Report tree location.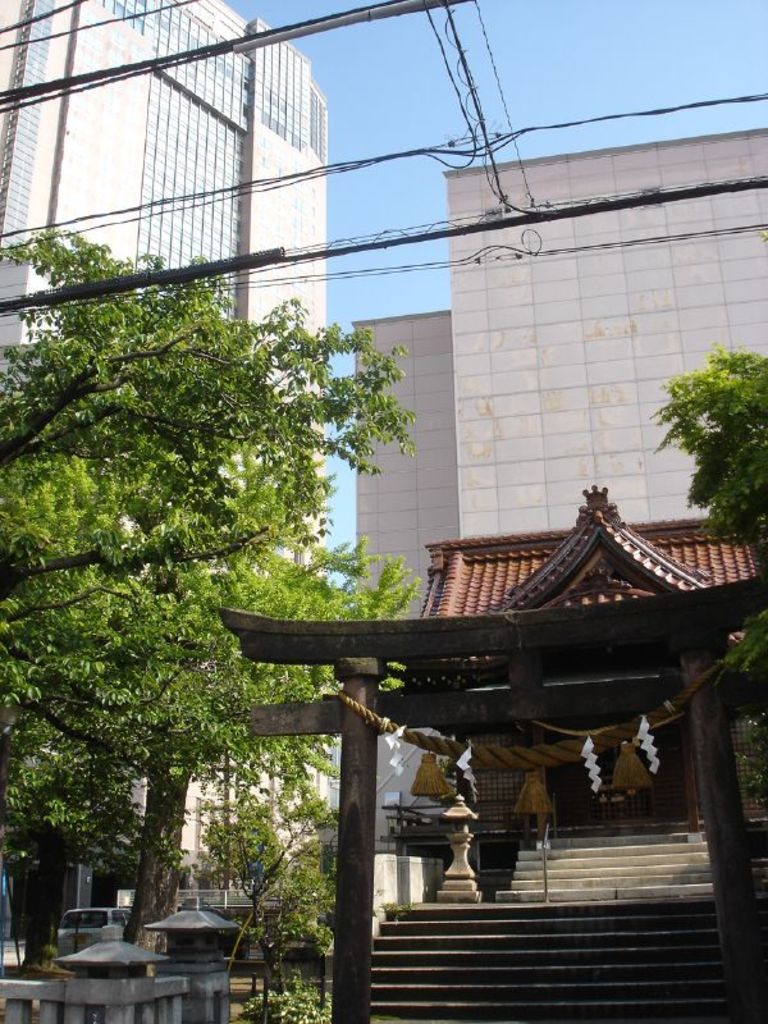
Report: [0,221,428,1023].
